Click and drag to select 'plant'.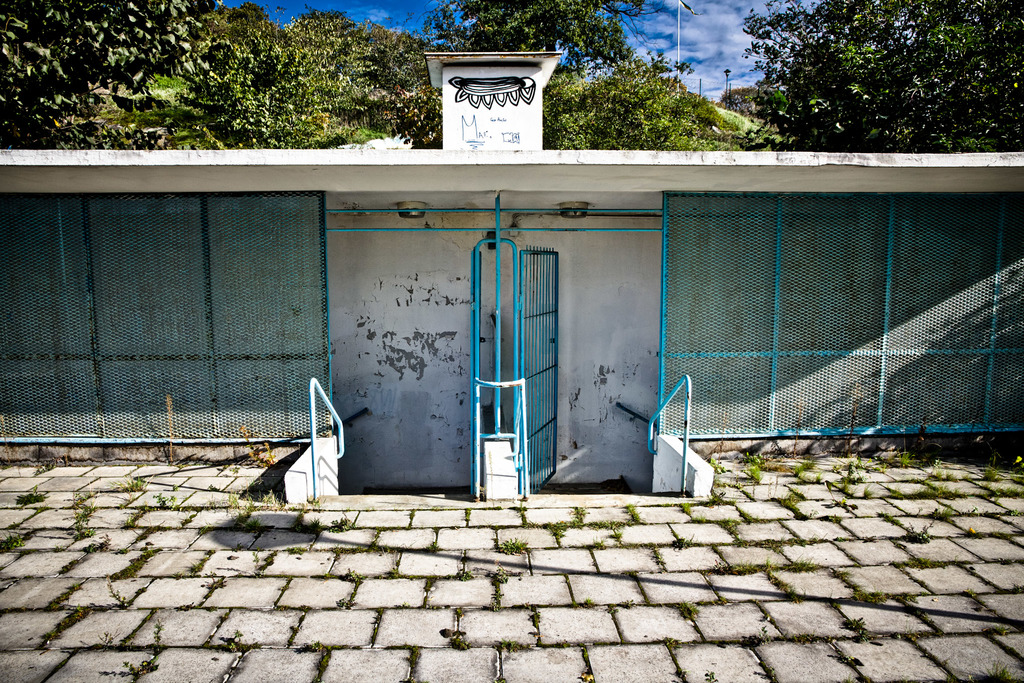
Selection: <region>529, 608, 555, 633</region>.
